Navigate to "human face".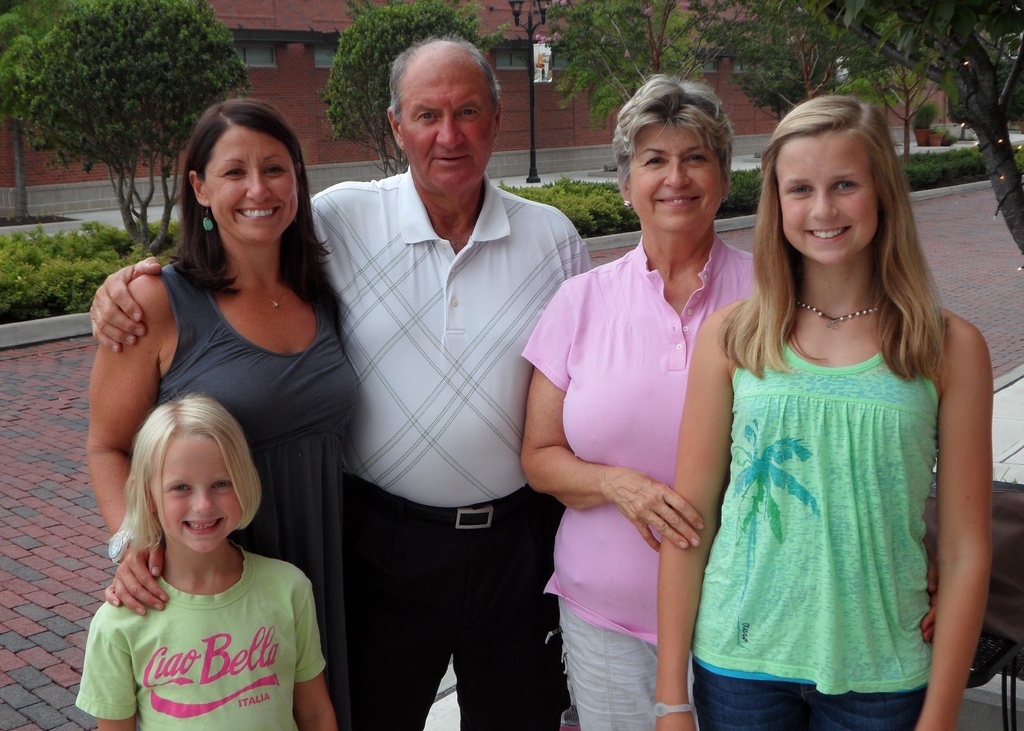
Navigation target: left=776, top=130, right=875, bottom=265.
